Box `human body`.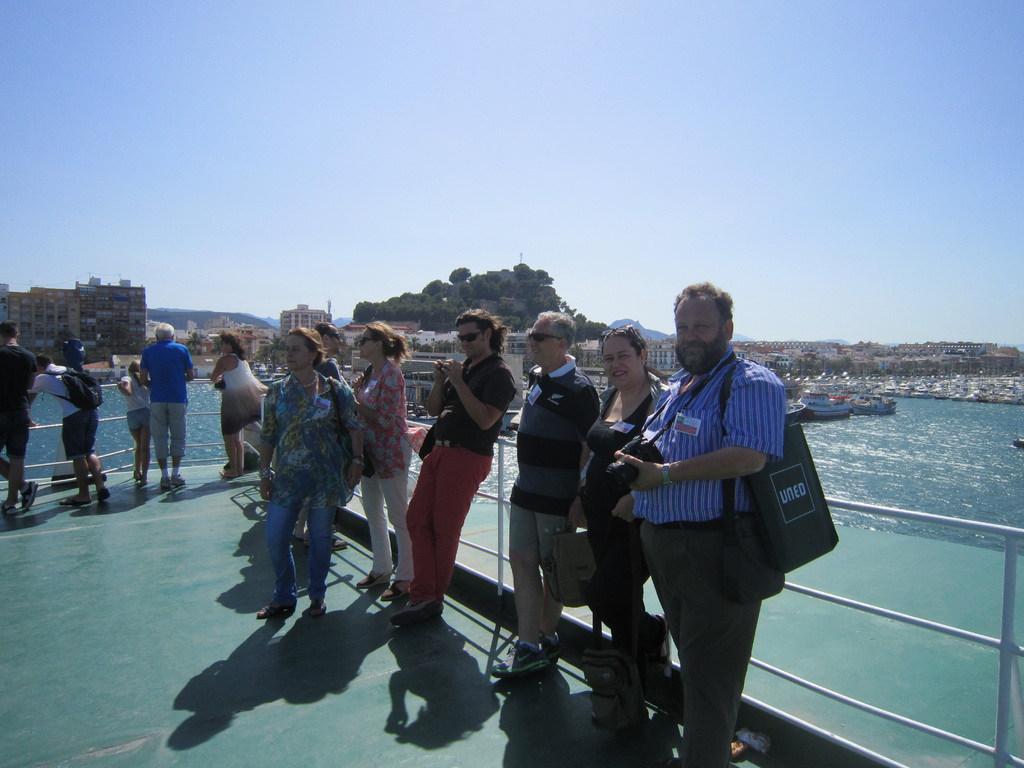
box=[207, 353, 268, 477].
